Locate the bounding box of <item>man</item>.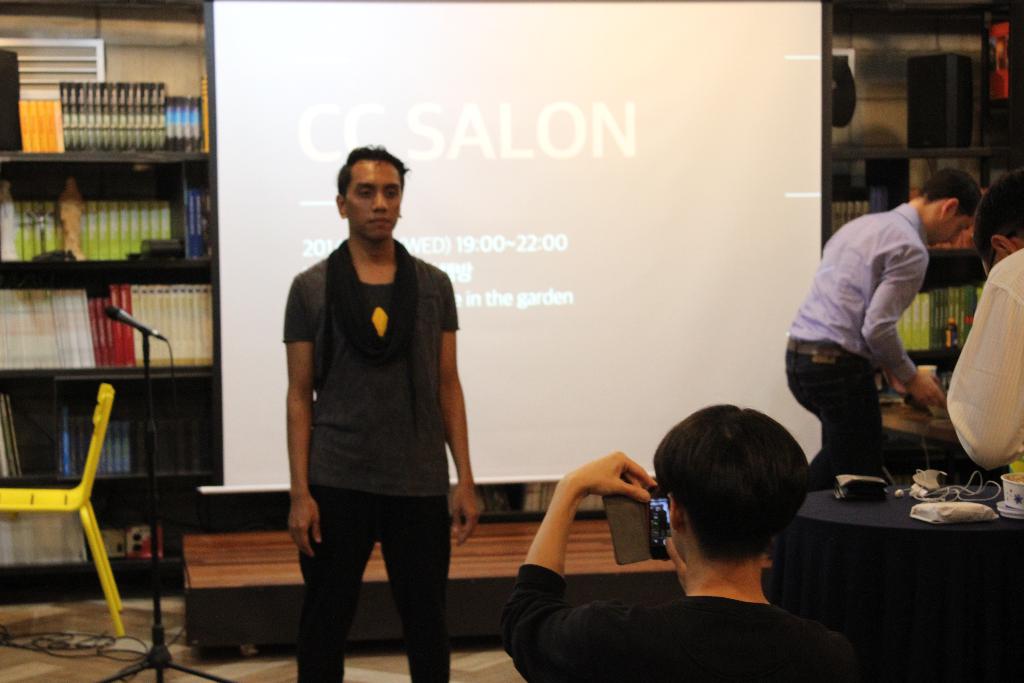
Bounding box: Rect(939, 168, 1023, 476).
